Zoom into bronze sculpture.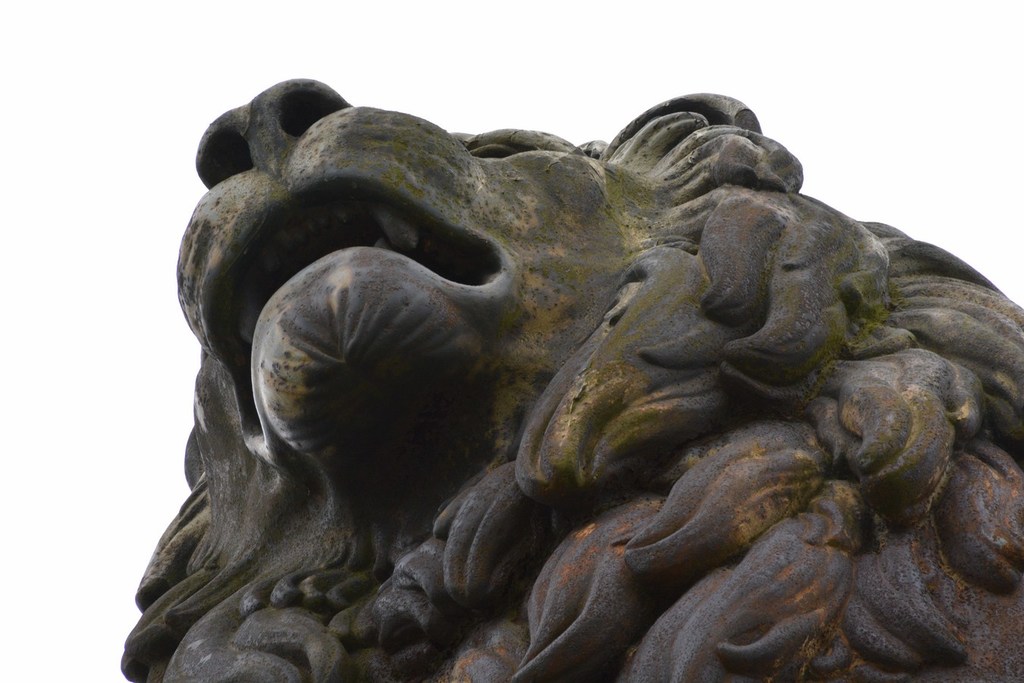
Zoom target: {"x1": 133, "y1": 80, "x2": 1023, "y2": 675}.
